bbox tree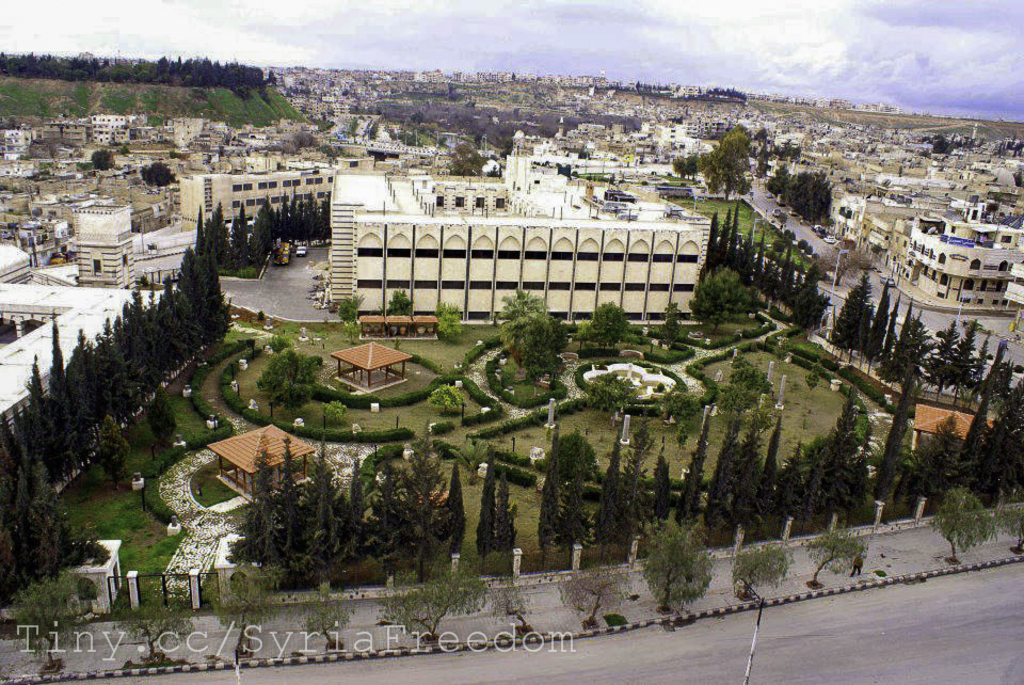
291 131 316 147
